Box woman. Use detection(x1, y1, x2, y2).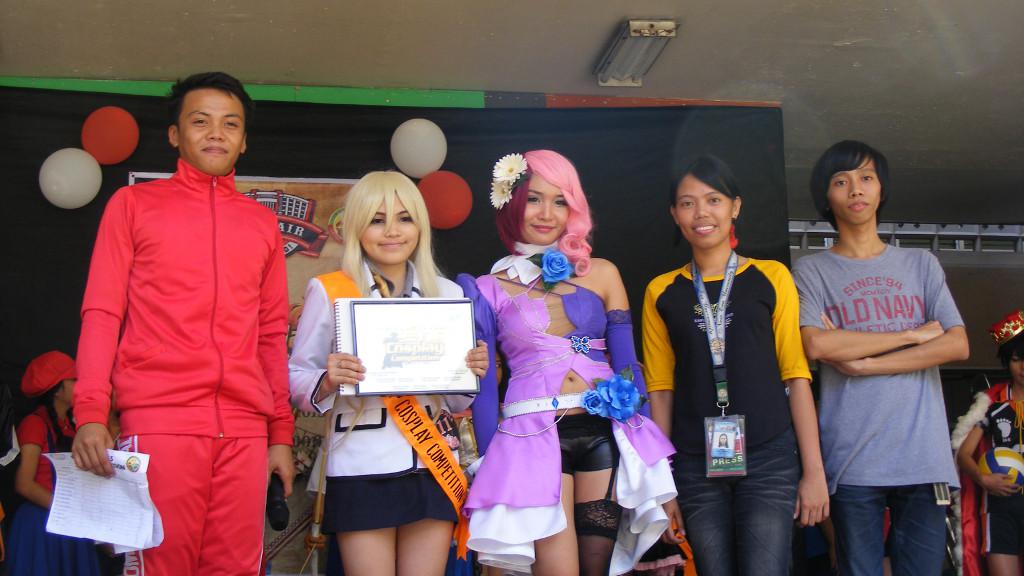
detection(642, 155, 830, 575).
